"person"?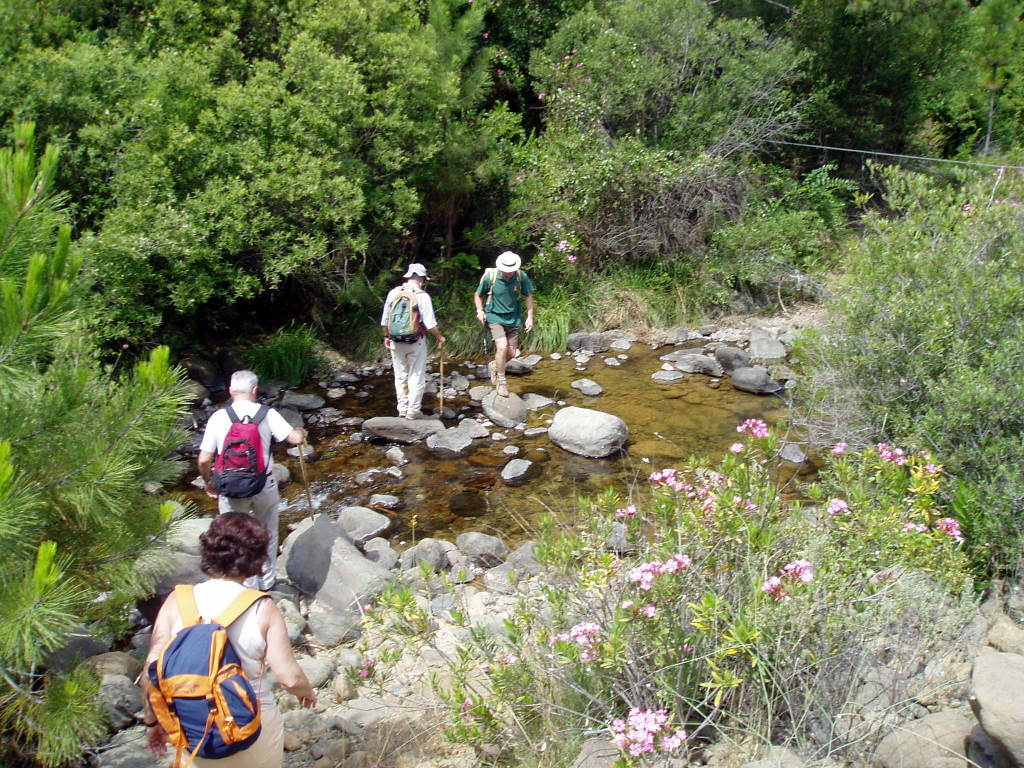
region(142, 510, 317, 767)
